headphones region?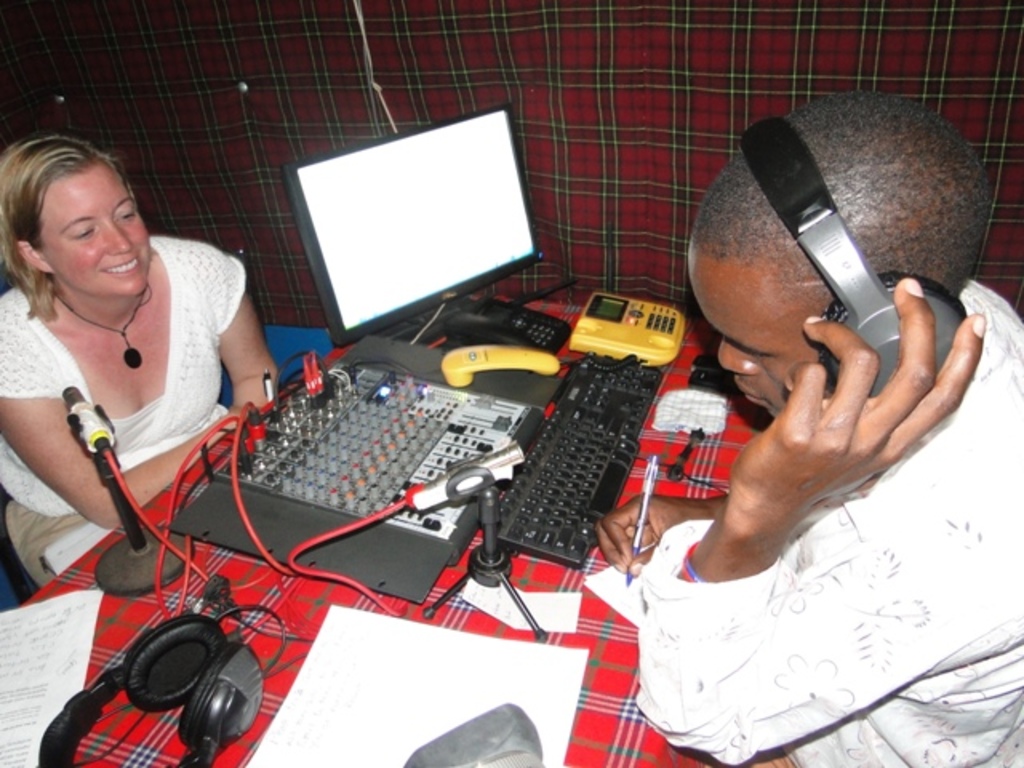
select_region(706, 88, 992, 382)
